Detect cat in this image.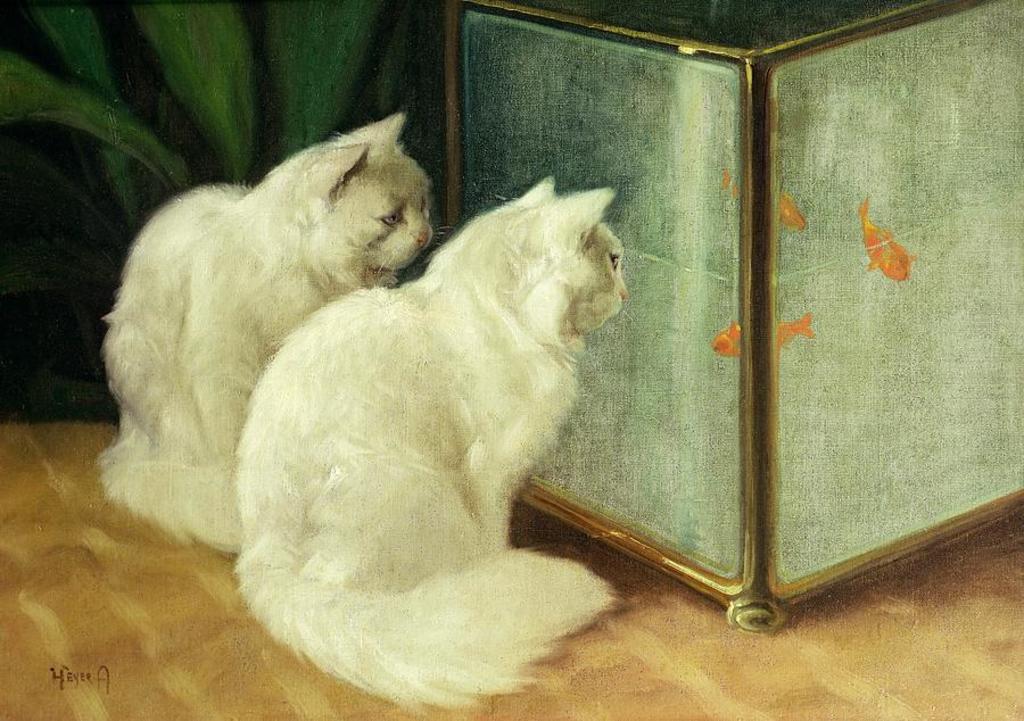
Detection: <region>225, 180, 637, 718</region>.
